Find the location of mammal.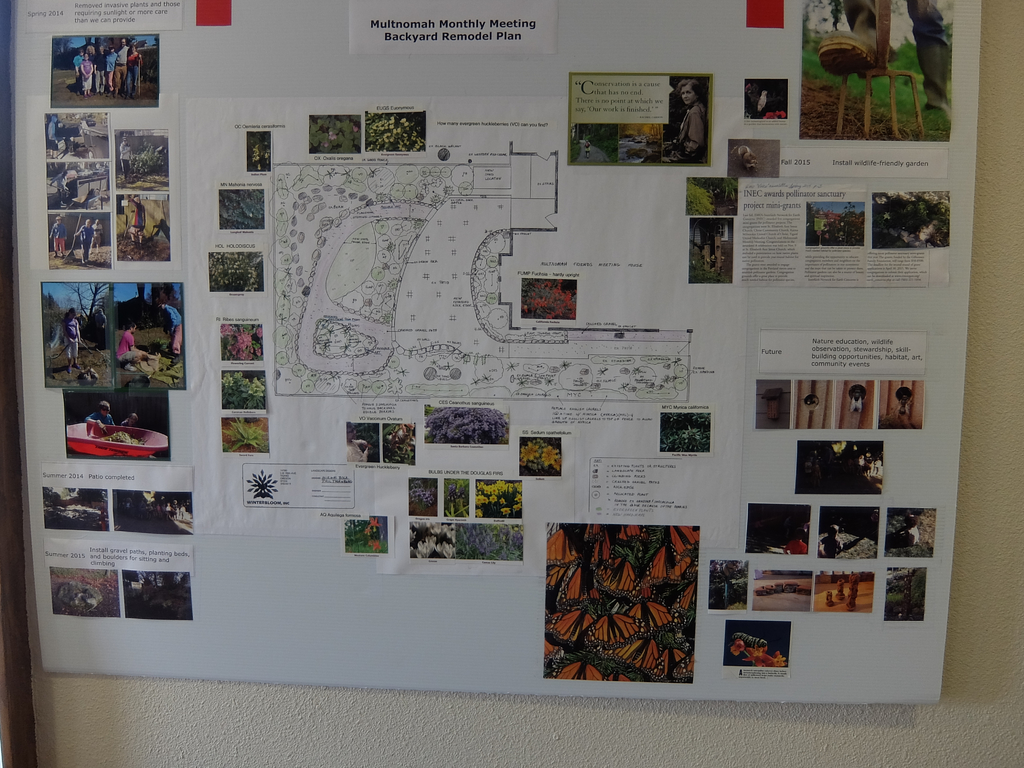
Location: x1=122, y1=413, x2=136, y2=427.
